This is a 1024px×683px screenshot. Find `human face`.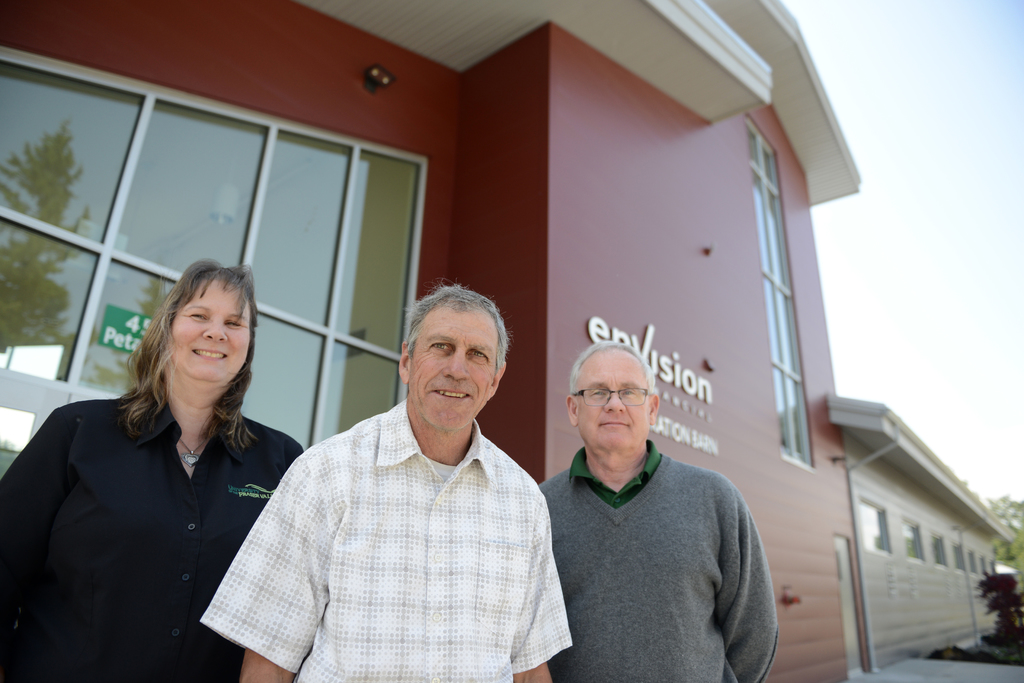
Bounding box: box(576, 348, 650, 447).
